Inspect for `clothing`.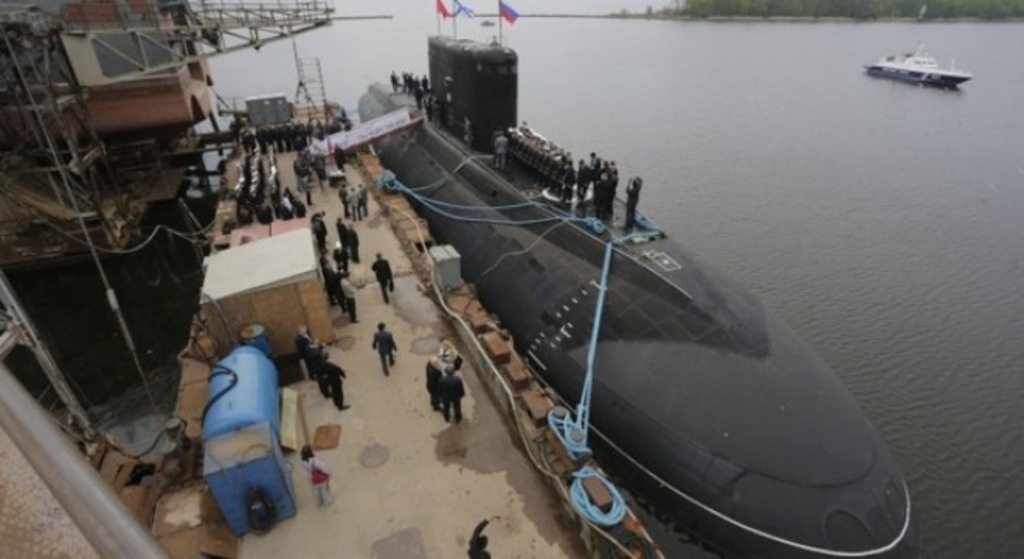
Inspection: 368, 328, 399, 373.
